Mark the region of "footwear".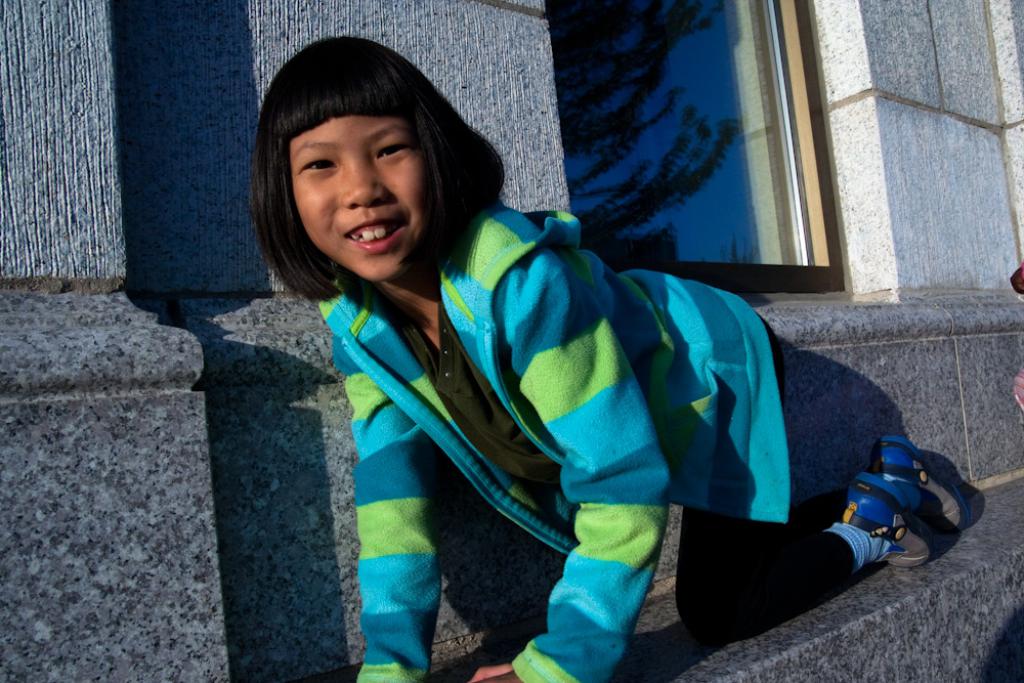
Region: {"x1": 843, "y1": 473, "x2": 906, "y2": 563}.
